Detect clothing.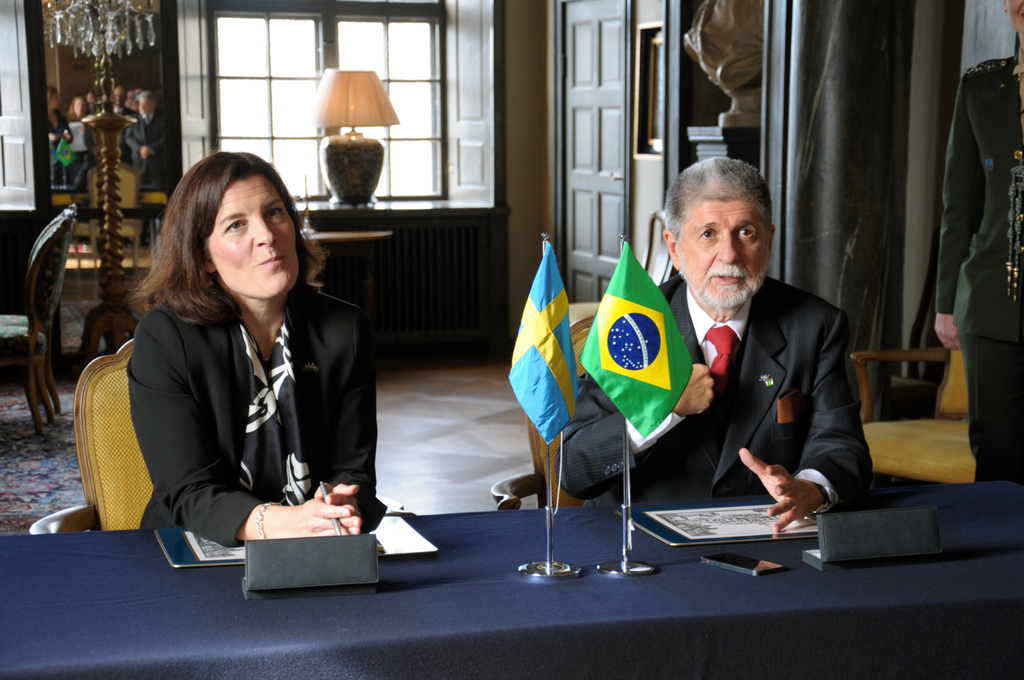
Detected at [x1=555, y1=275, x2=871, y2=495].
